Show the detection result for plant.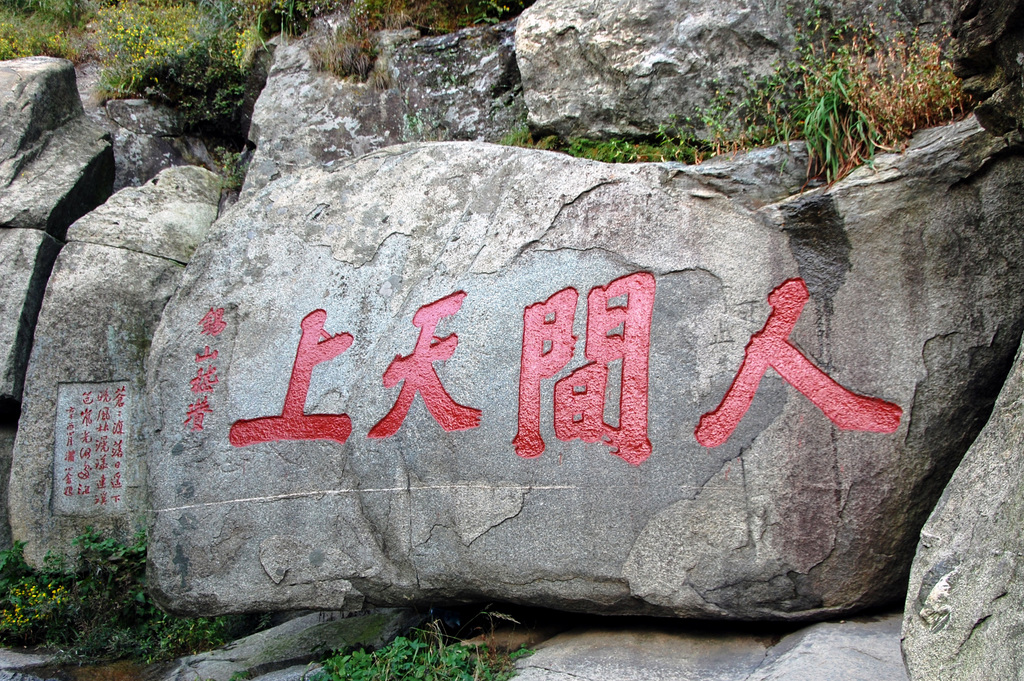
(x1=20, y1=505, x2=168, y2=659).
